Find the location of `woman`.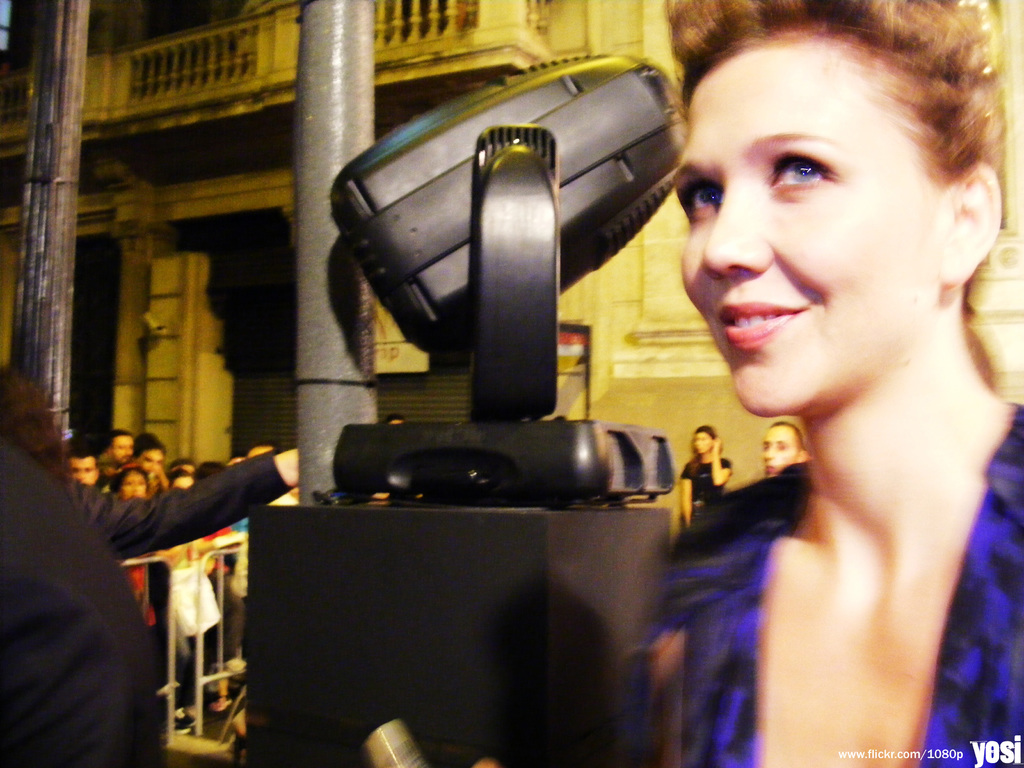
Location: <bbox>678, 420, 735, 537</bbox>.
